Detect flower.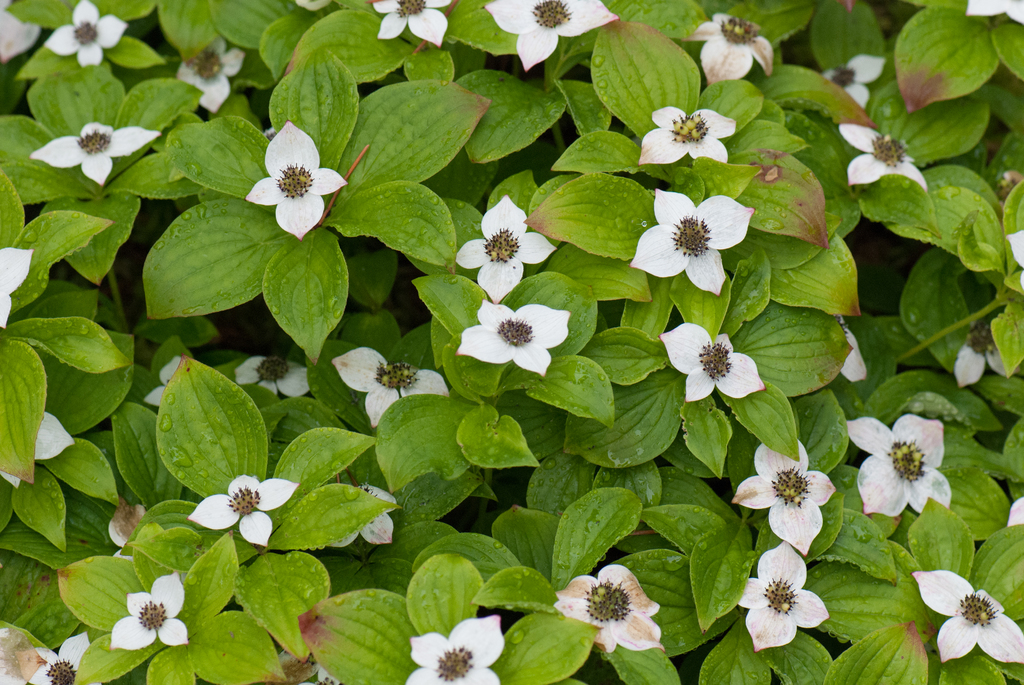
Detected at 248, 122, 334, 230.
